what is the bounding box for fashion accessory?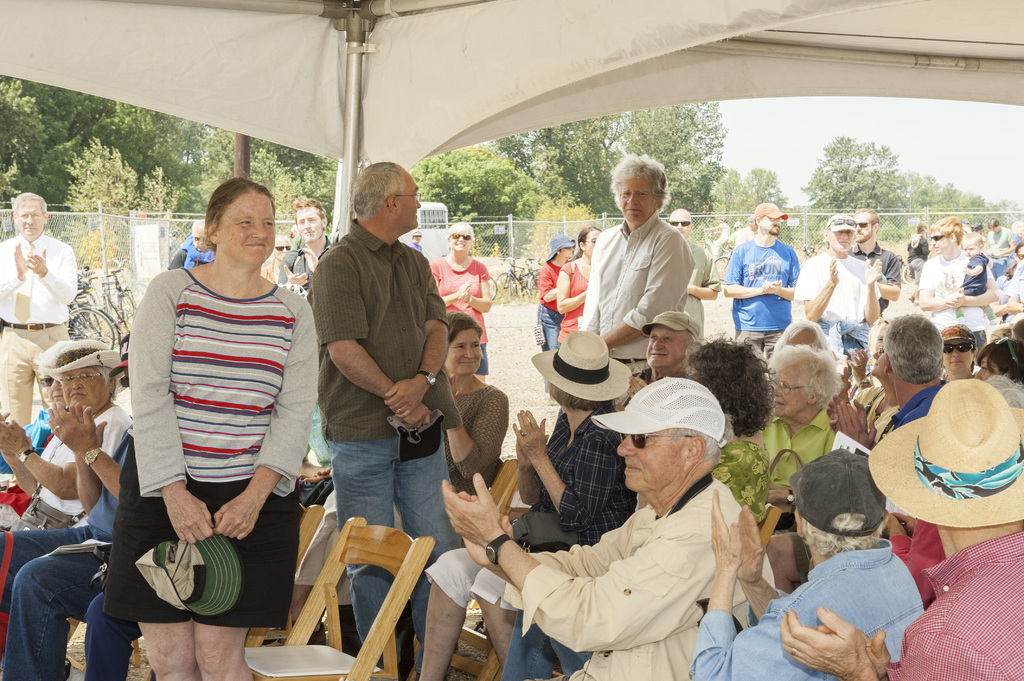
545, 233, 576, 262.
